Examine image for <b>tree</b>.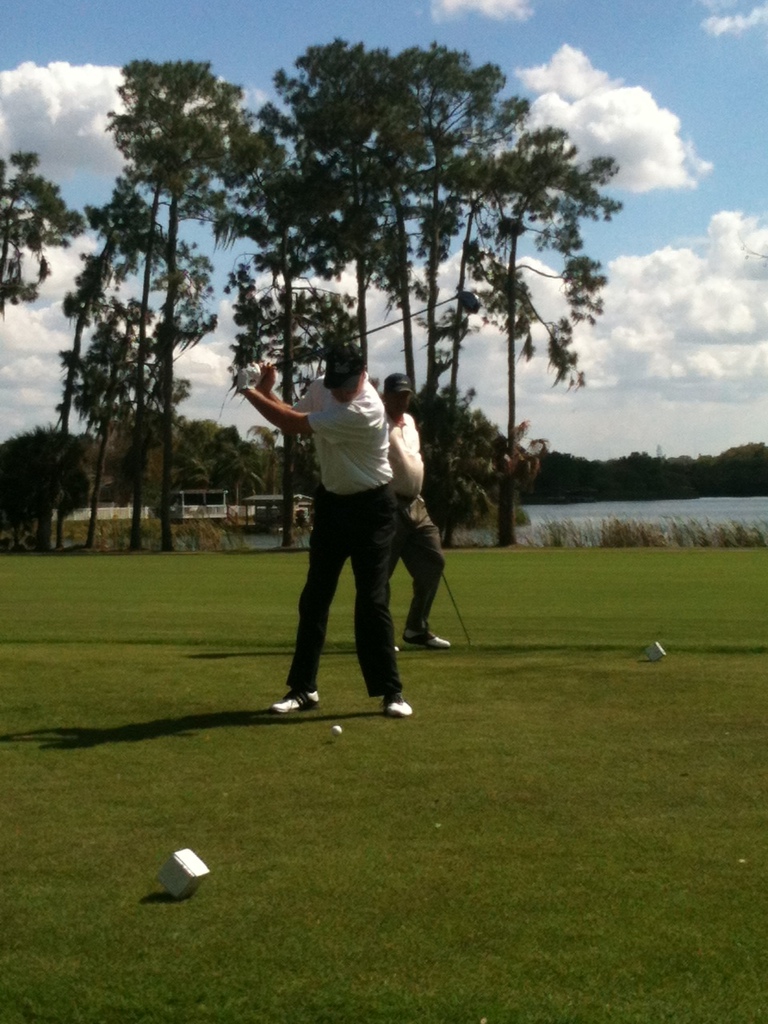
Examination result: <bbox>0, 142, 84, 322</bbox>.
